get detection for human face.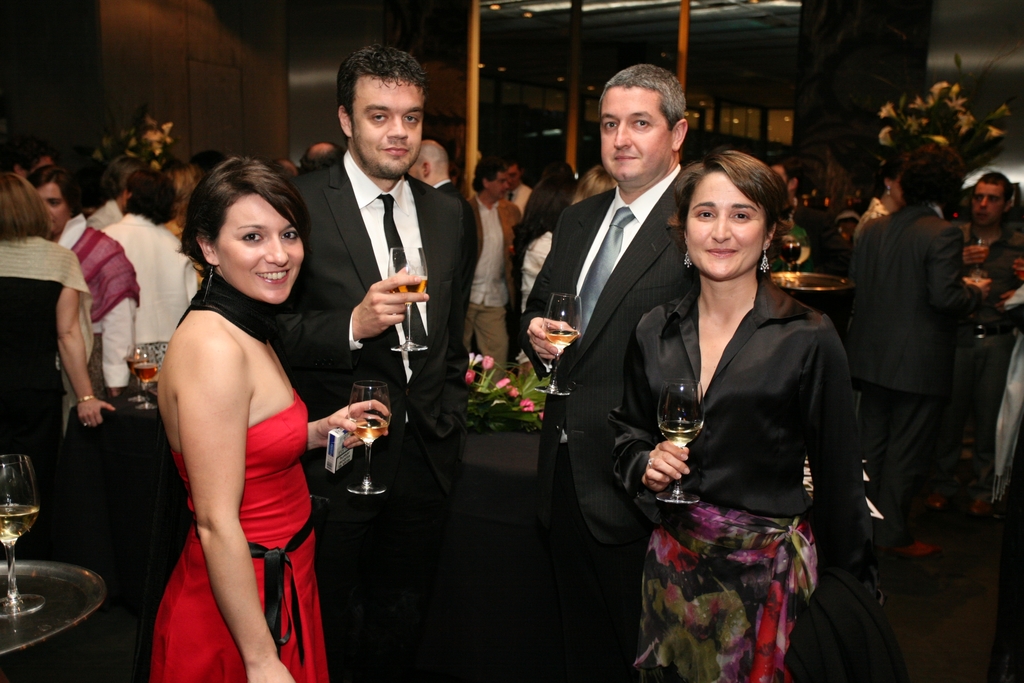
Detection: 601 85 671 178.
